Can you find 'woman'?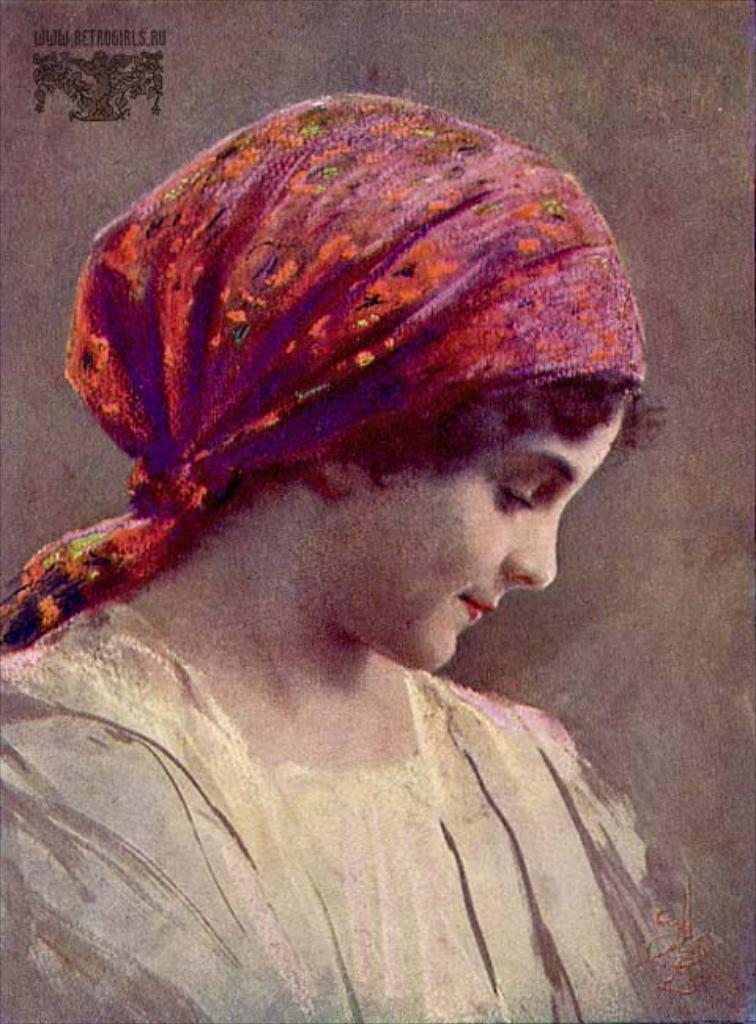
Yes, bounding box: (left=0, top=96, right=707, bottom=1022).
